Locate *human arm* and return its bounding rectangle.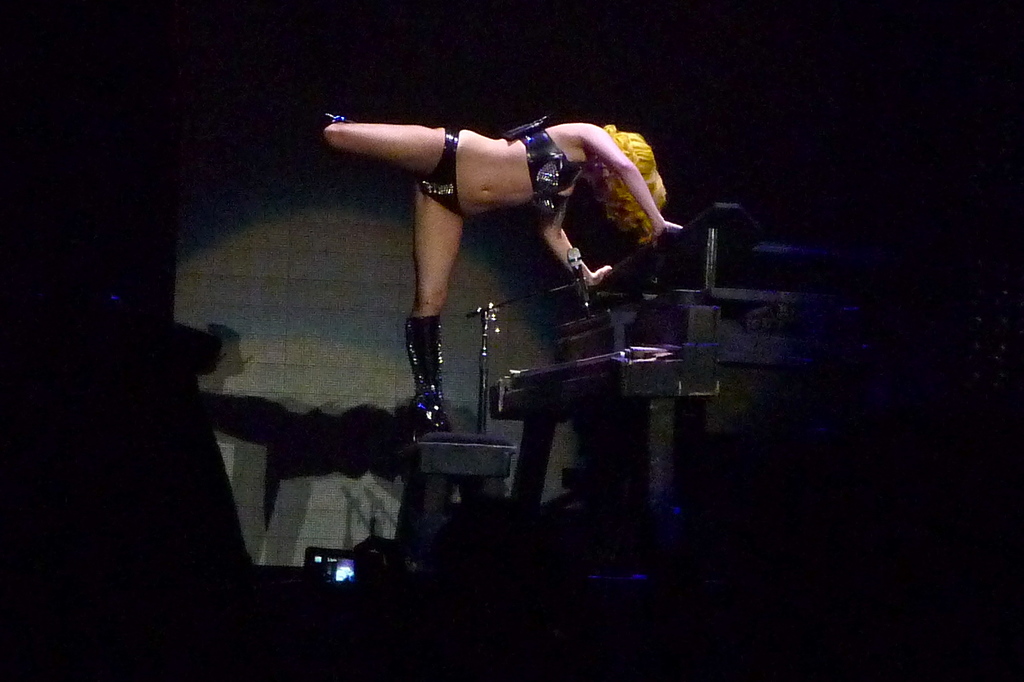
536, 192, 616, 294.
